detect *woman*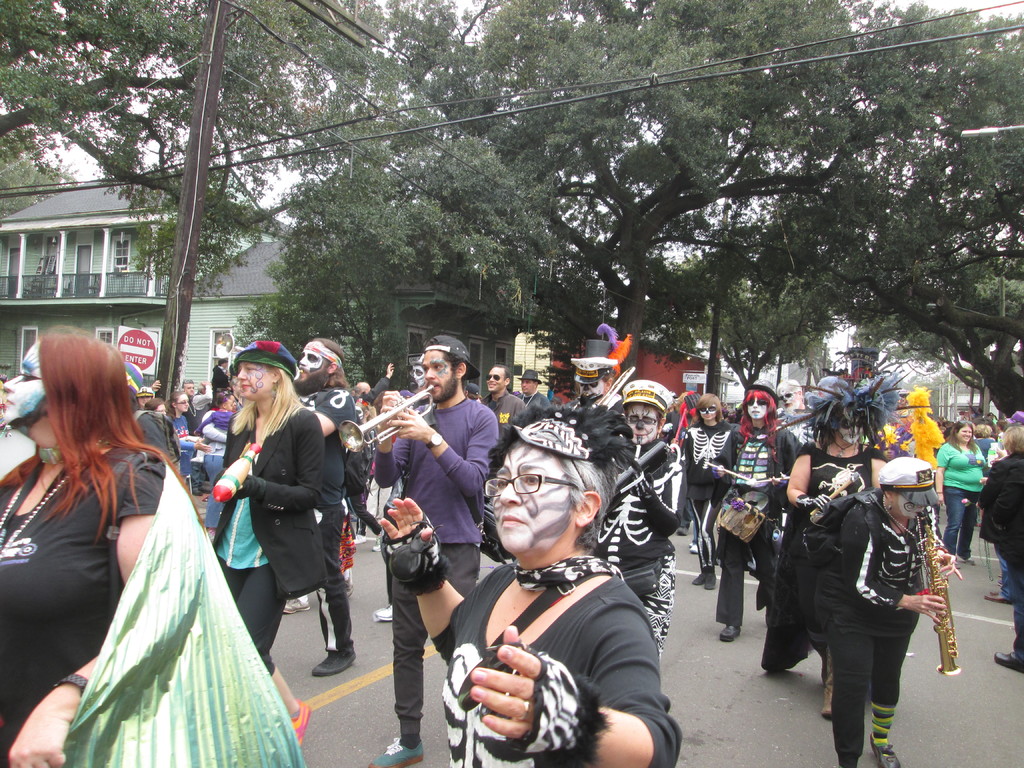
(left=31, top=321, right=279, bottom=758)
